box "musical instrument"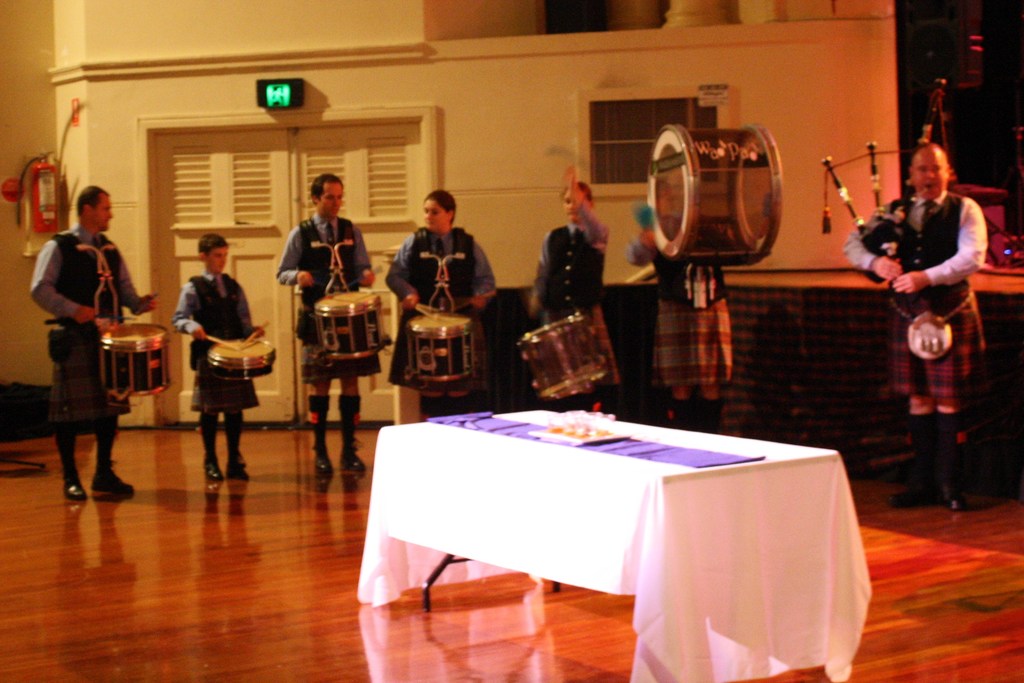
locate(302, 269, 394, 364)
